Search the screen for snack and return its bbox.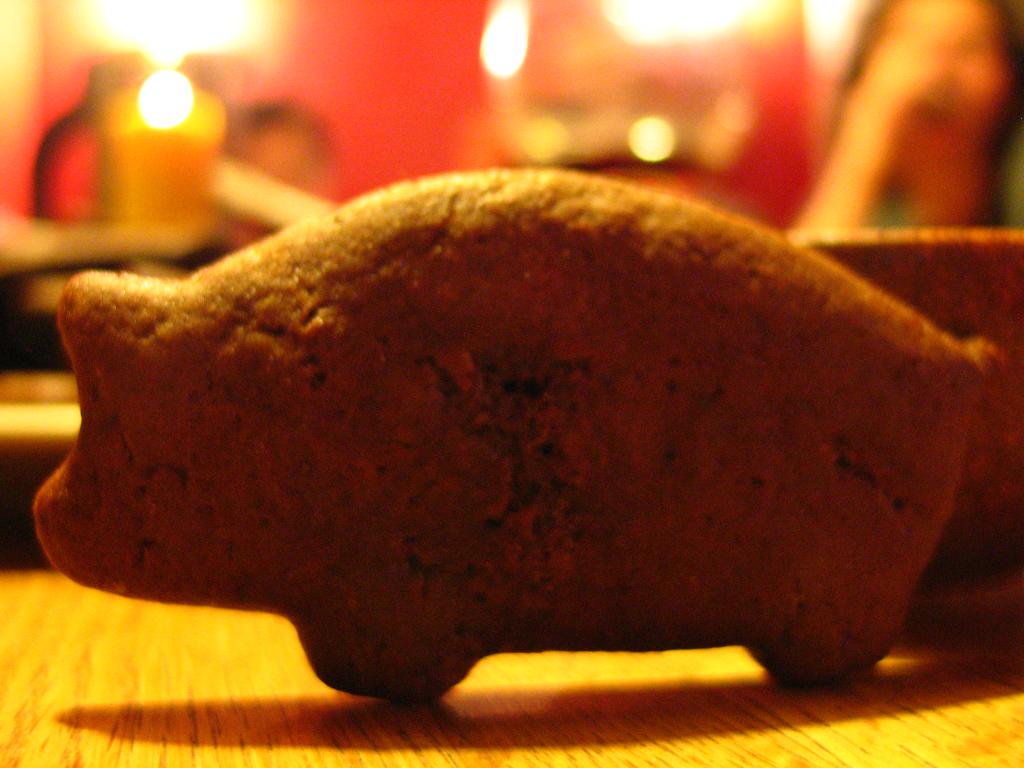
Found: <region>15, 164, 1020, 735</region>.
